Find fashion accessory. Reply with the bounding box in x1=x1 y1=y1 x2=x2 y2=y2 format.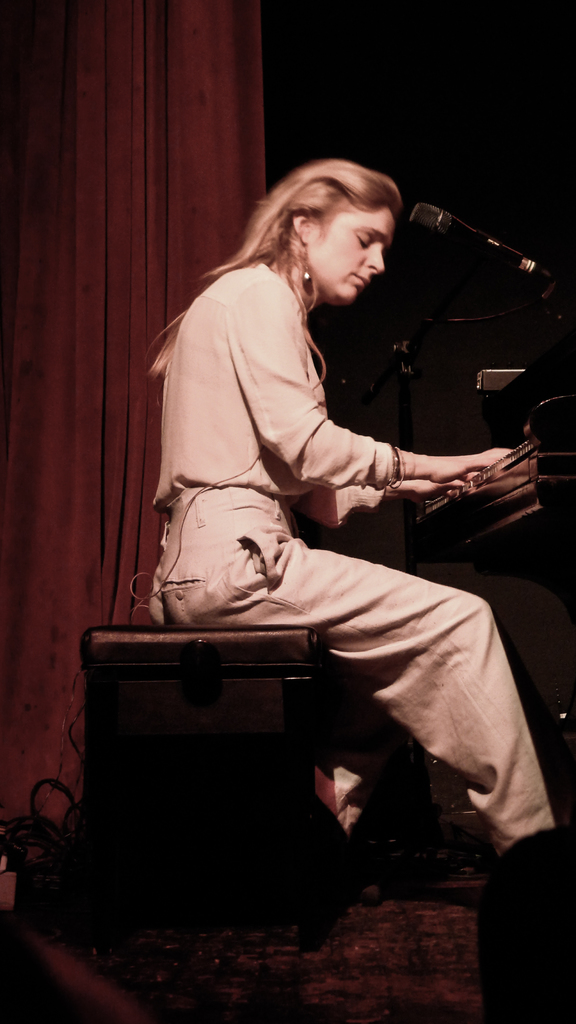
x1=388 y1=438 x2=404 y2=486.
